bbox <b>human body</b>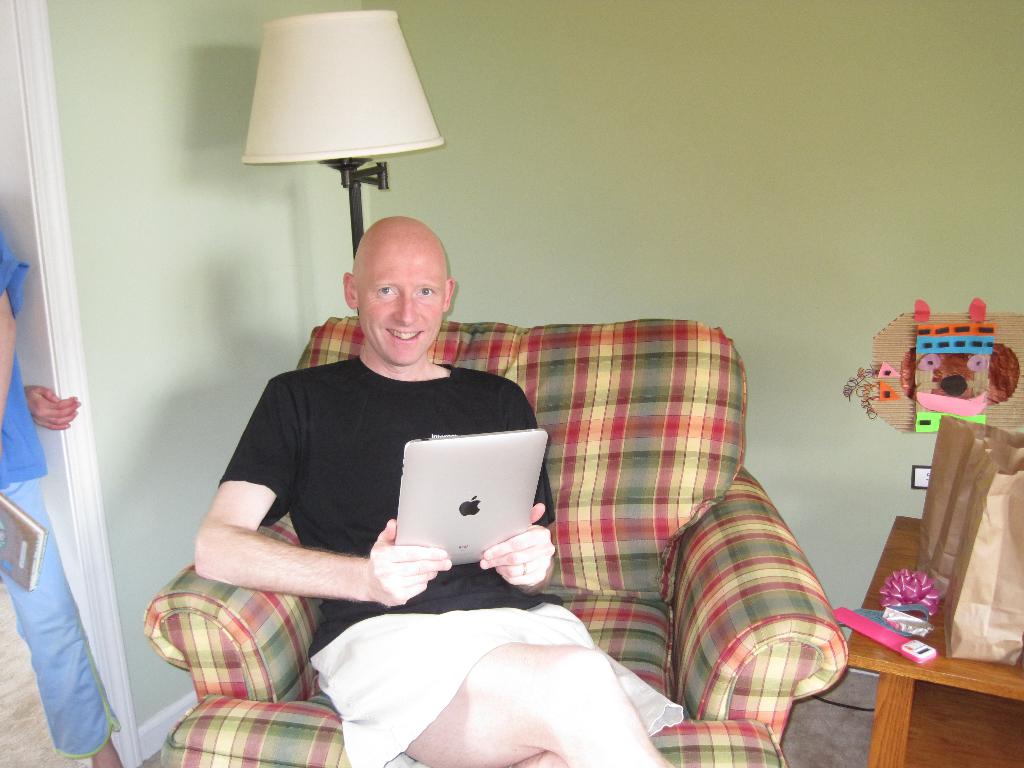
x1=193, y1=216, x2=669, y2=767
